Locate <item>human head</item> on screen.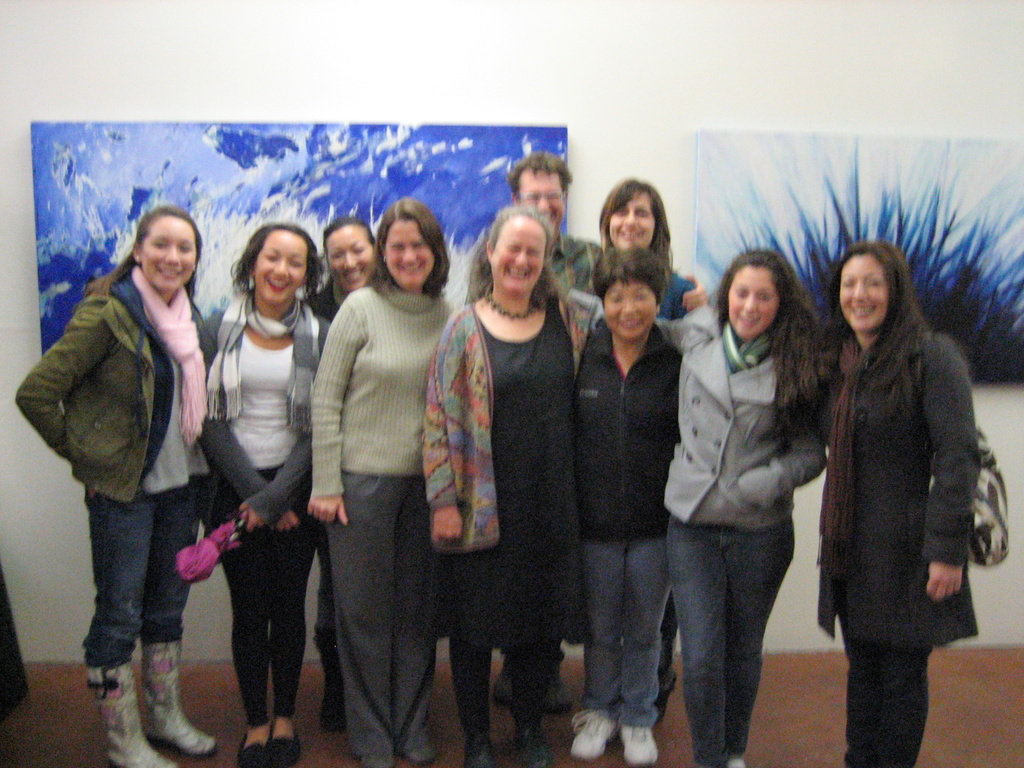
On screen at bbox=(598, 178, 668, 246).
